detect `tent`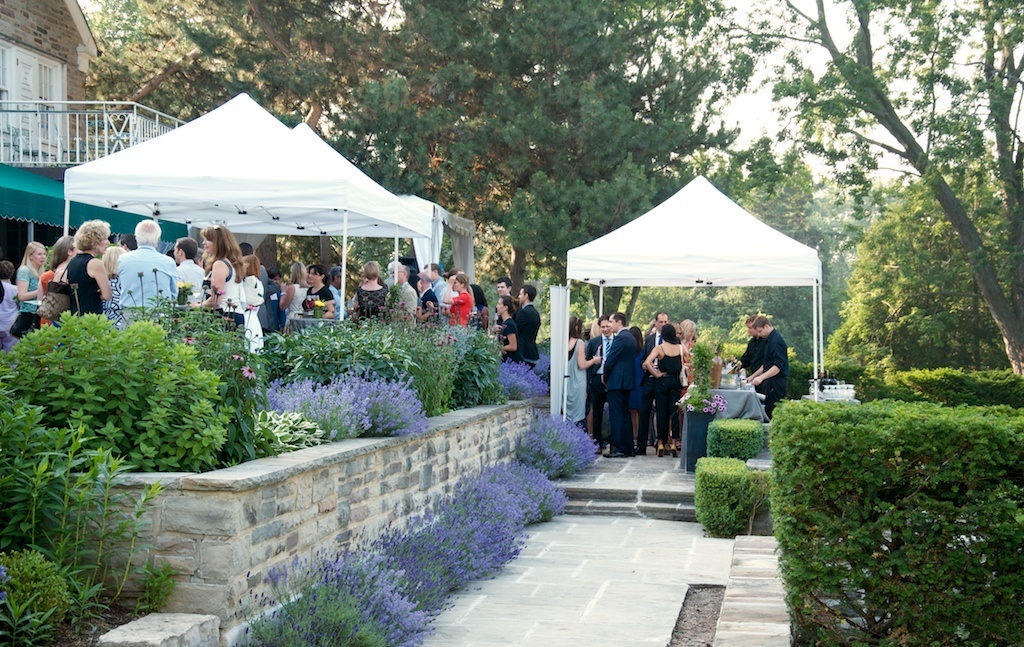
(left=575, top=165, right=832, bottom=467)
